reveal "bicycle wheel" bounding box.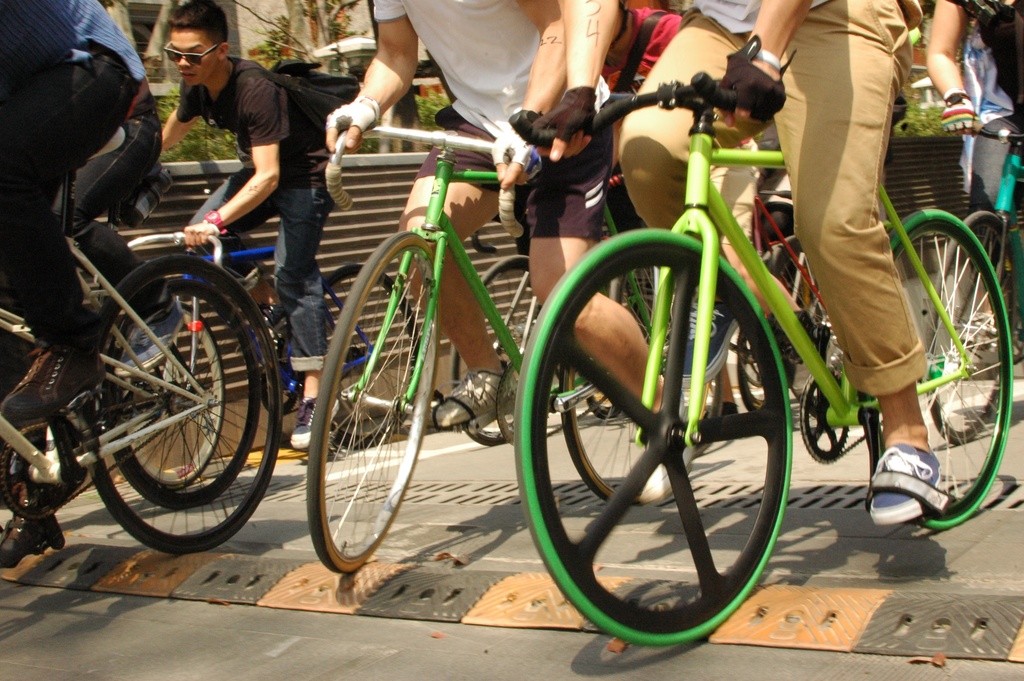
Revealed: {"x1": 93, "y1": 275, "x2": 259, "y2": 507}.
